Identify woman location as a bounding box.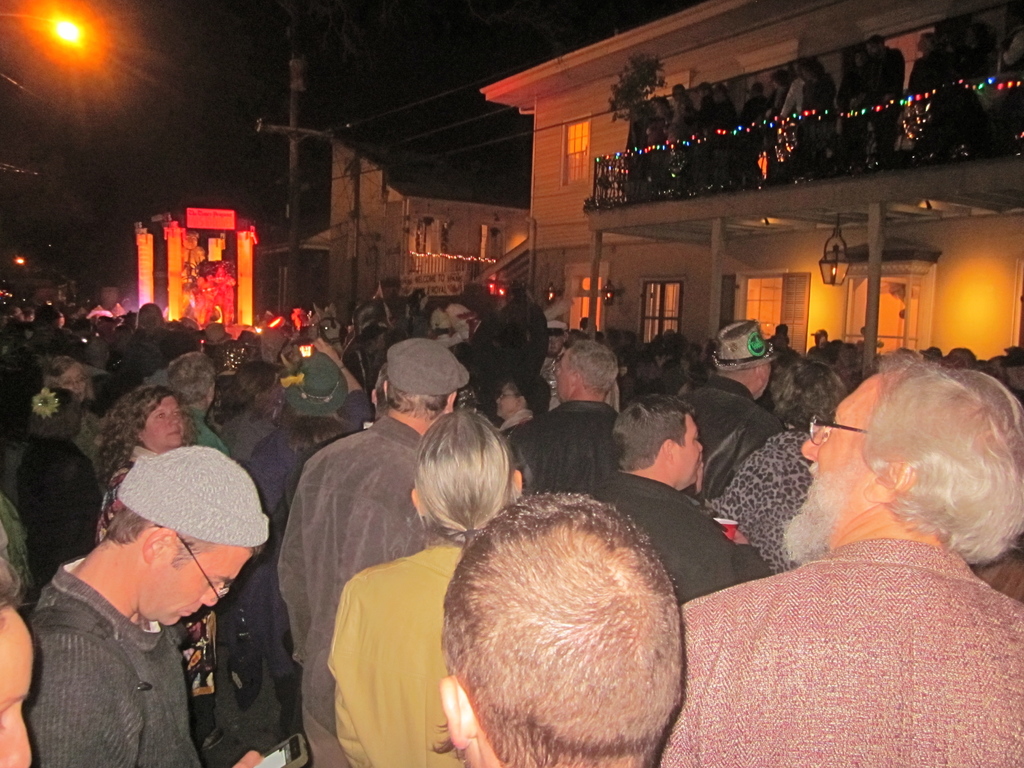
pyautogui.locateOnScreen(49, 358, 96, 410).
